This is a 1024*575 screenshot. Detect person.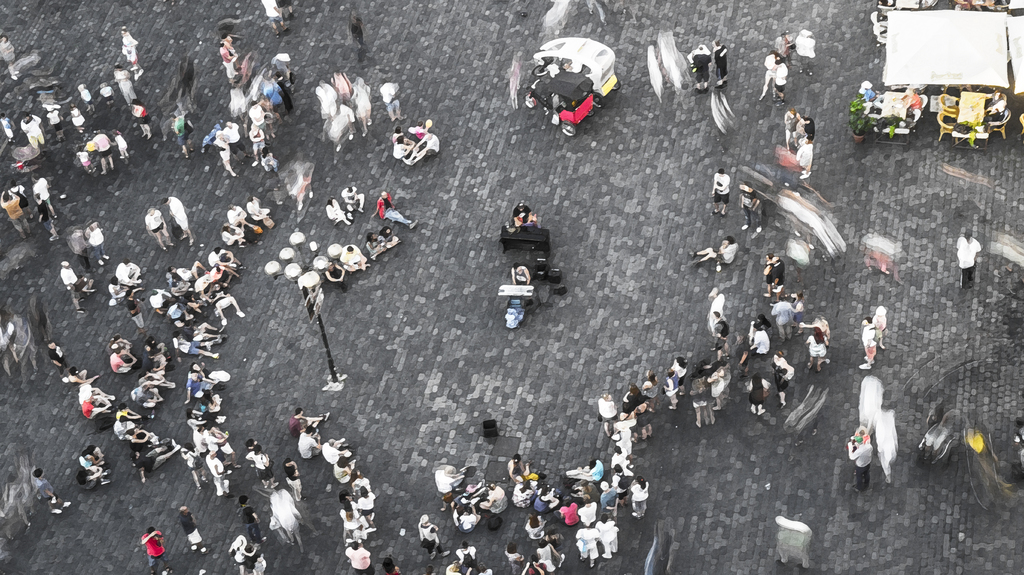
<region>176, 509, 204, 555</region>.
